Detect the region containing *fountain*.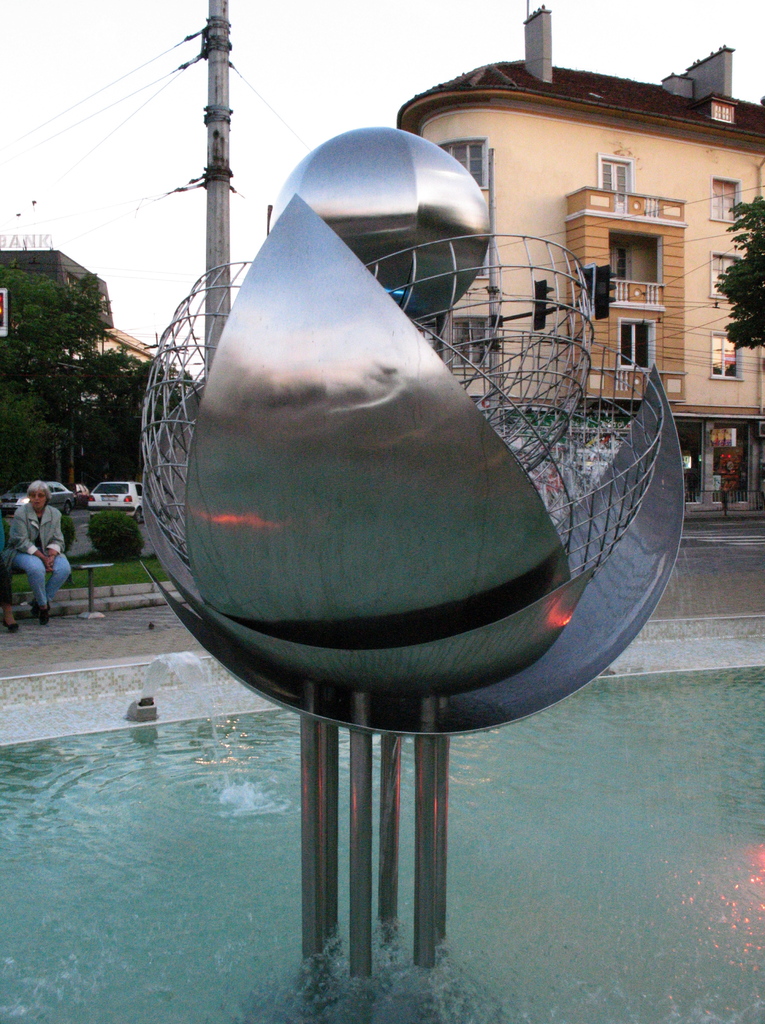
region(0, 123, 764, 1018).
